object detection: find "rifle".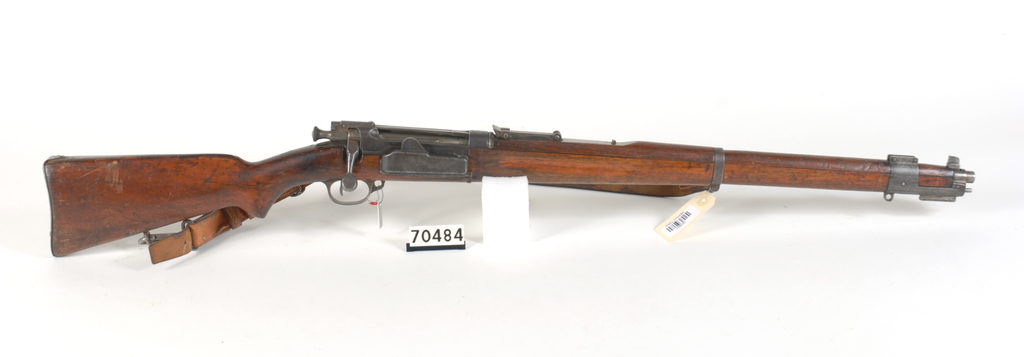
(28, 114, 1023, 250).
